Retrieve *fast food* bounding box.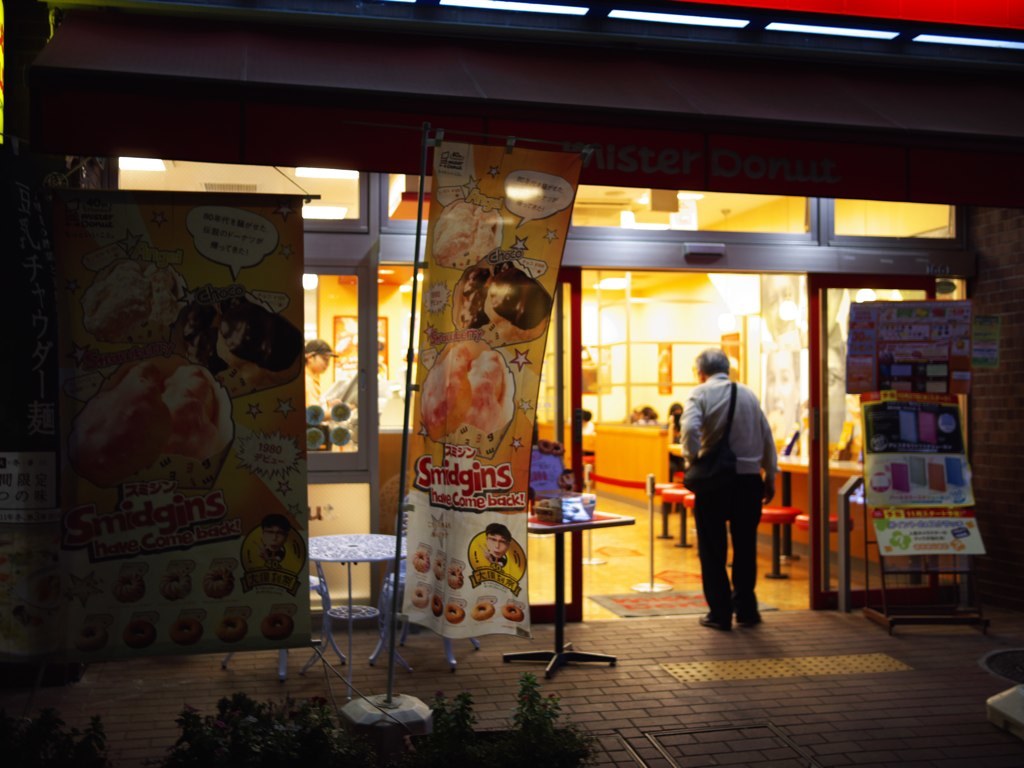
Bounding box: 72:346:232:480.
